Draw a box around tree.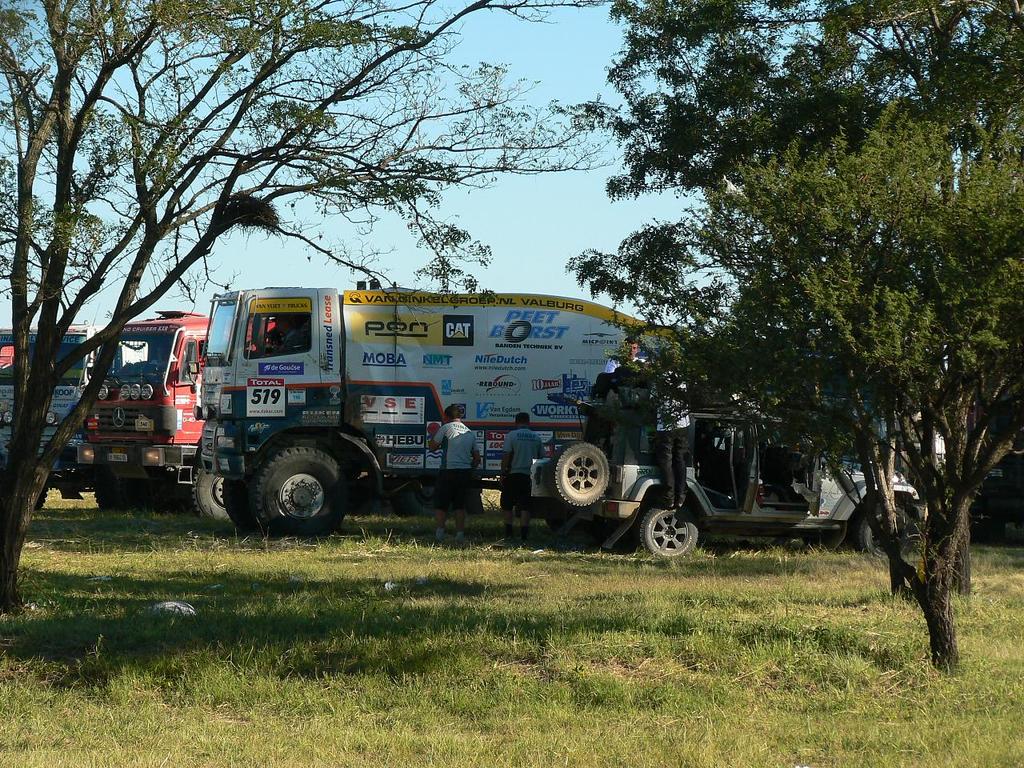
<region>0, 0, 638, 622</region>.
